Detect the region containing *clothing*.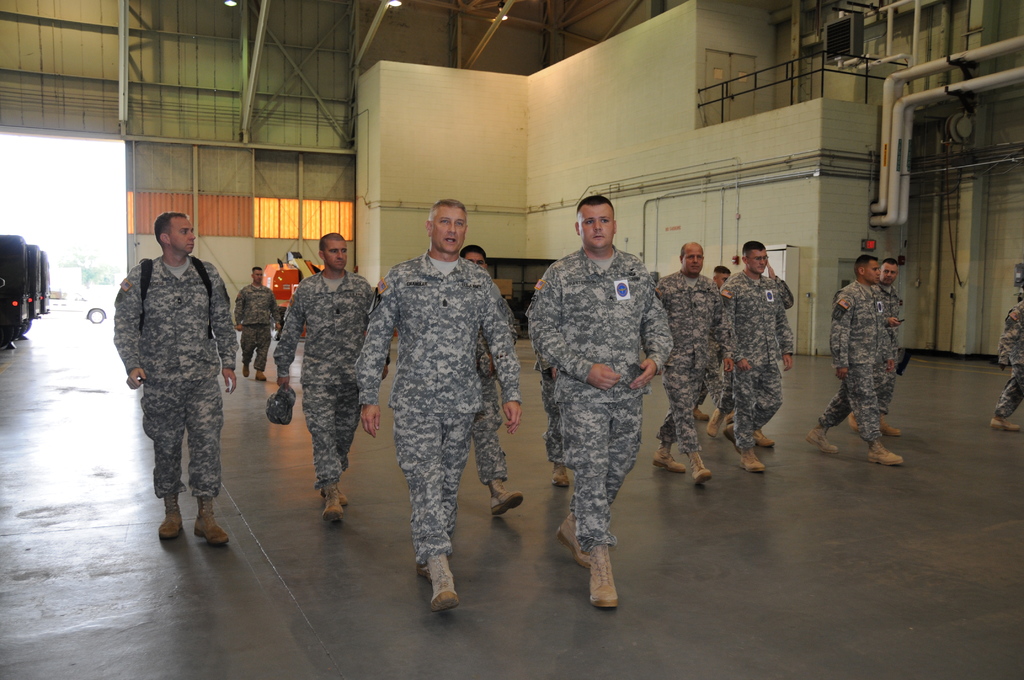
bbox=(637, 273, 721, 449).
